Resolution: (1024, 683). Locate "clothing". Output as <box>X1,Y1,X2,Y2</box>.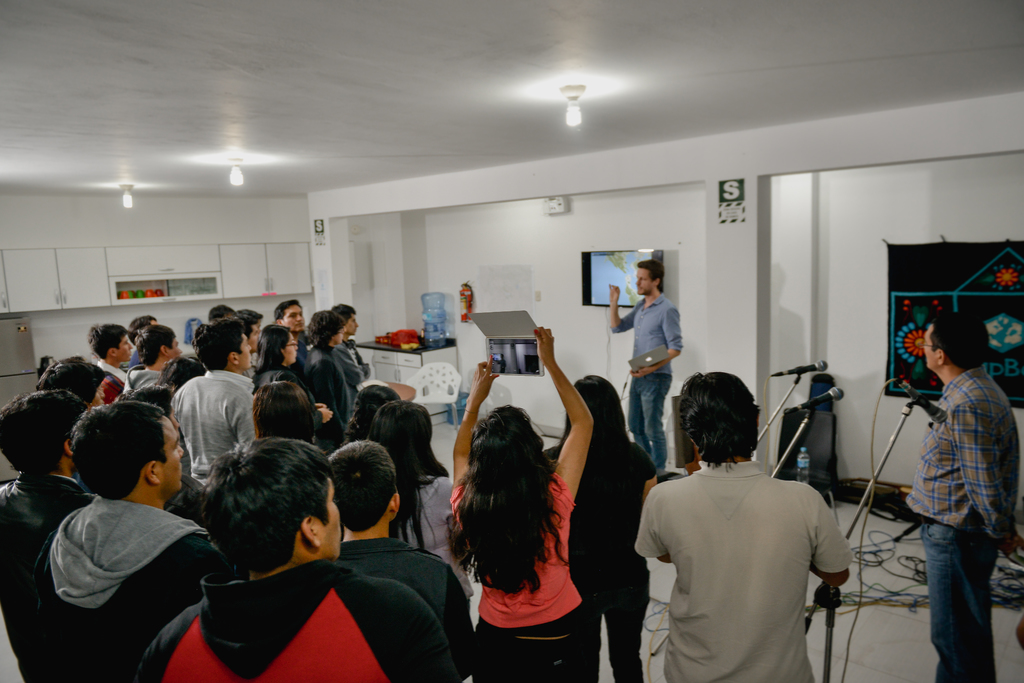
<box>613,289,684,458</box>.
